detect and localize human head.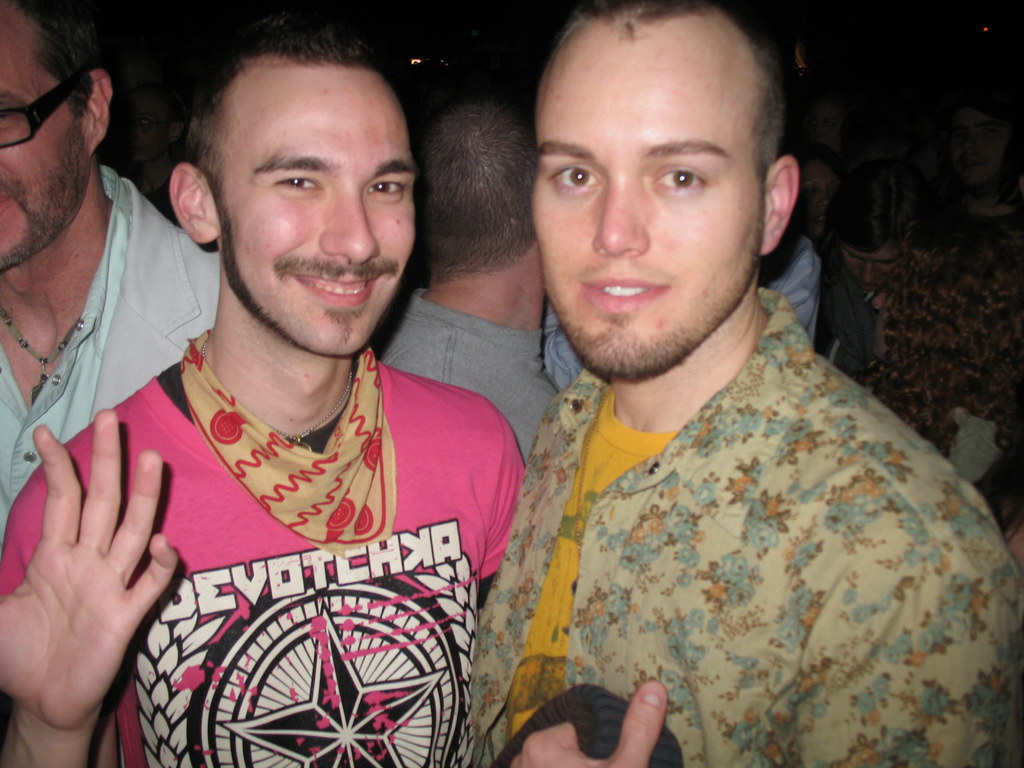
Localized at bbox=[170, 5, 417, 357].
